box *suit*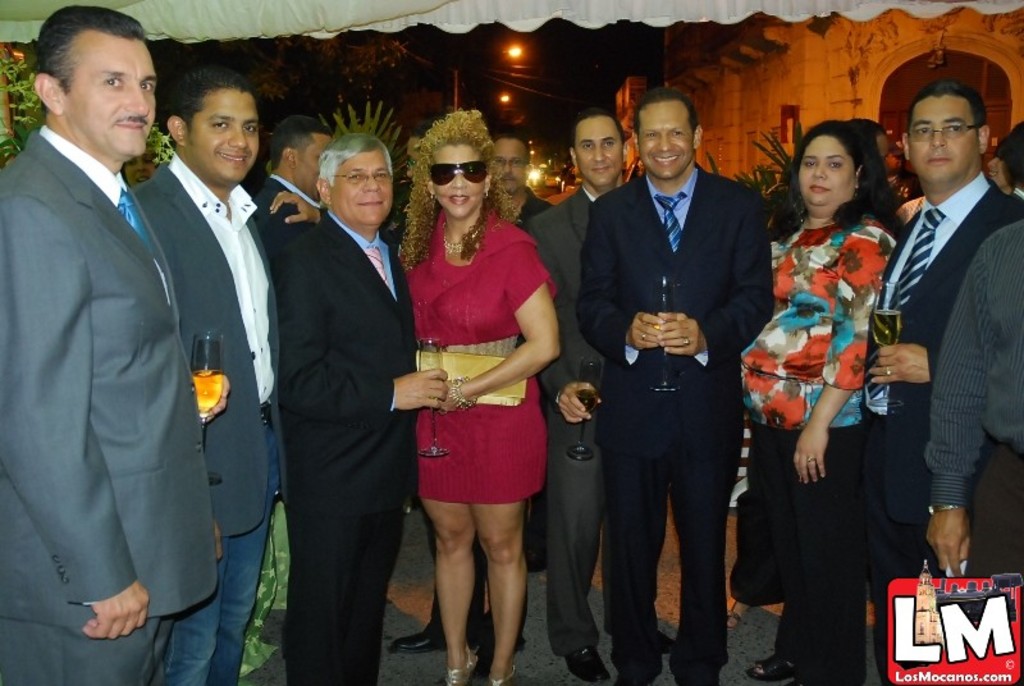
locate(275, 207, 419, 681)
